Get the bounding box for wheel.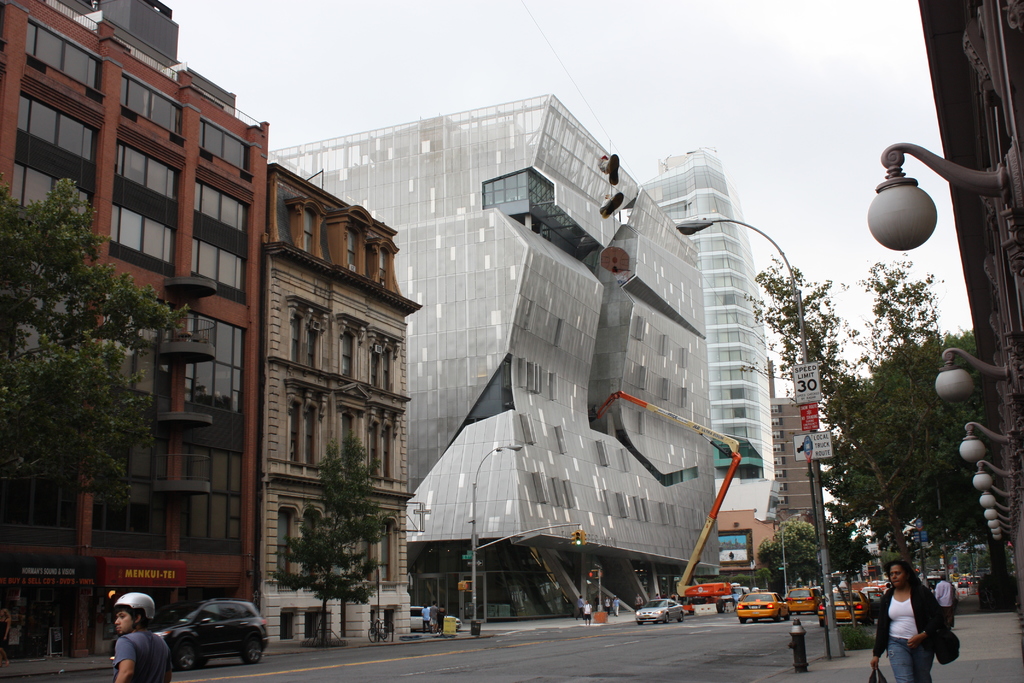
pyautogui.locateOnScreen(821, 620, 824, 628).
